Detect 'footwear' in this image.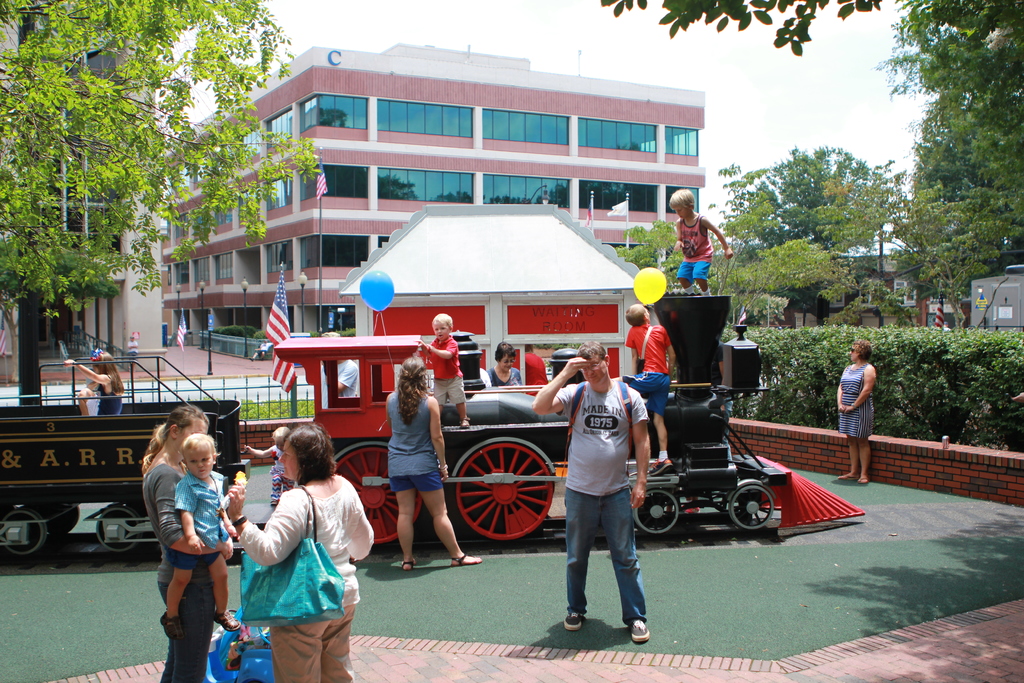
Detection: [x1=563, y1=611, x2=584, y2=632].
